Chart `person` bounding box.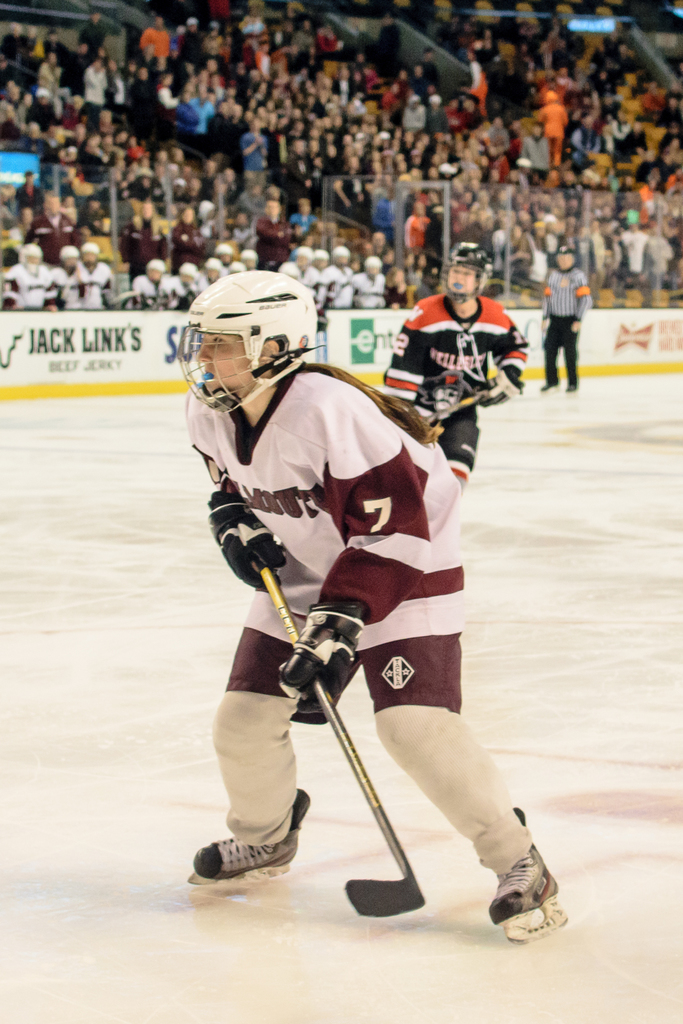
Charted: box(186, 332, 559, 925).
